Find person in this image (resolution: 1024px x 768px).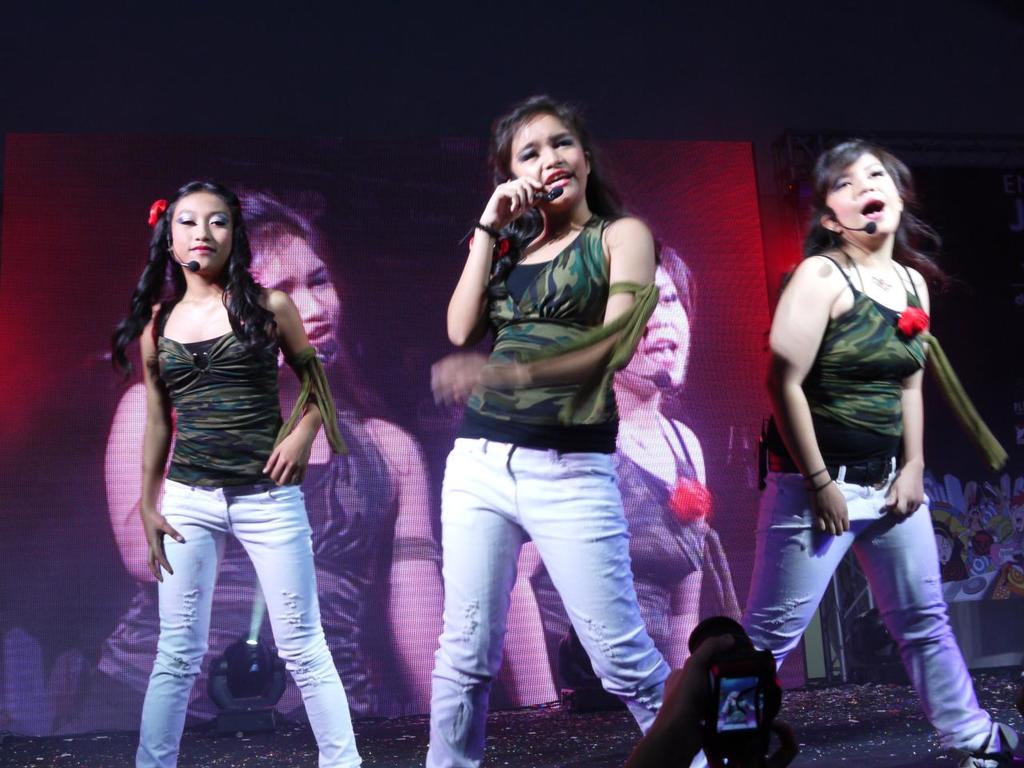
711/127/1018/767.
